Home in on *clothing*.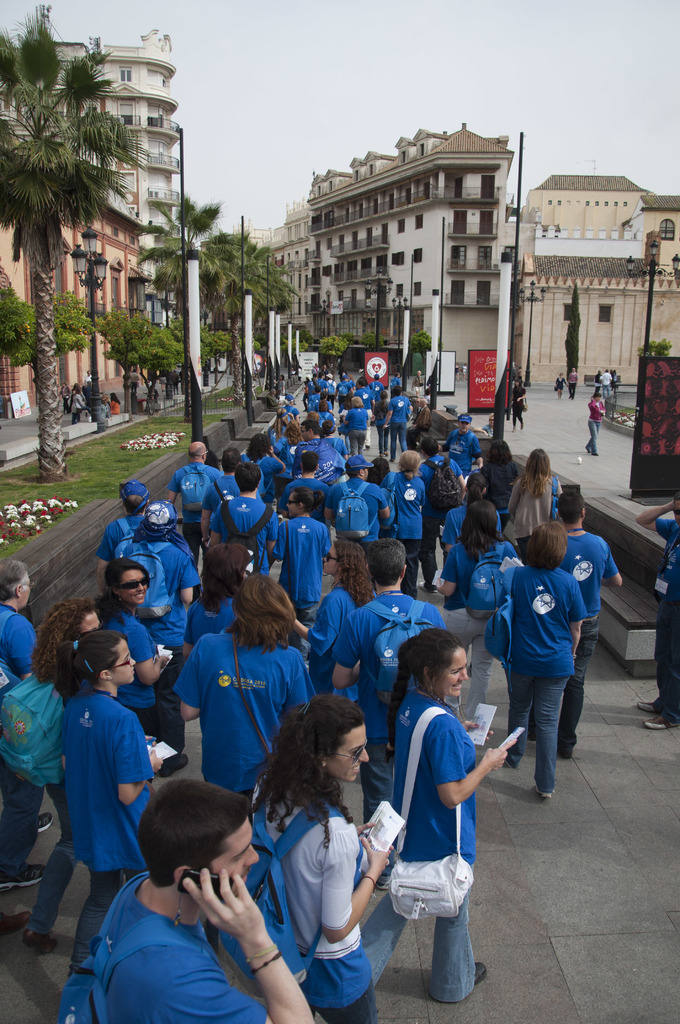
Homed in at 334/468/388/542.
